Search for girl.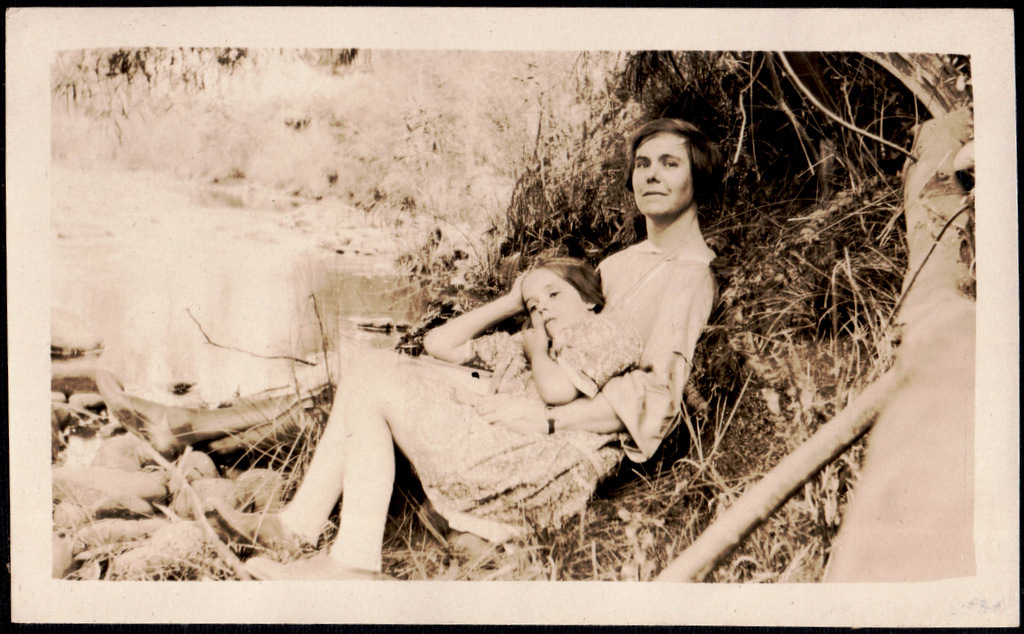
Found at box=[207, 248, 647, 579].
